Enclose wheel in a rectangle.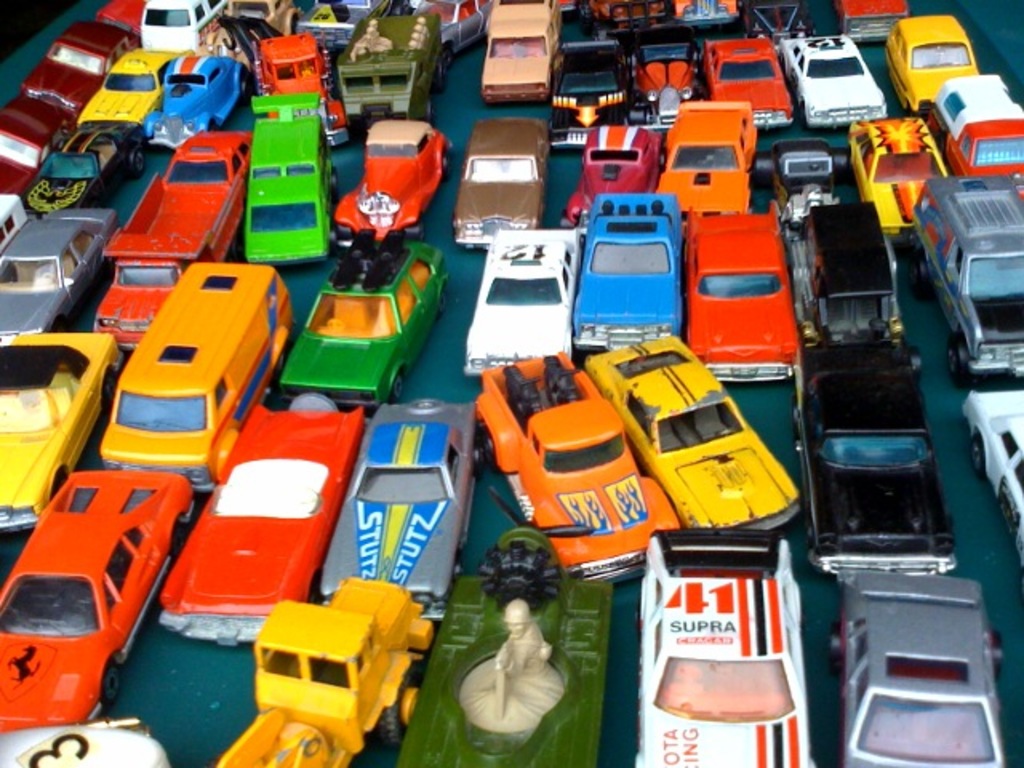
locate(394, 666, 437, 749).
